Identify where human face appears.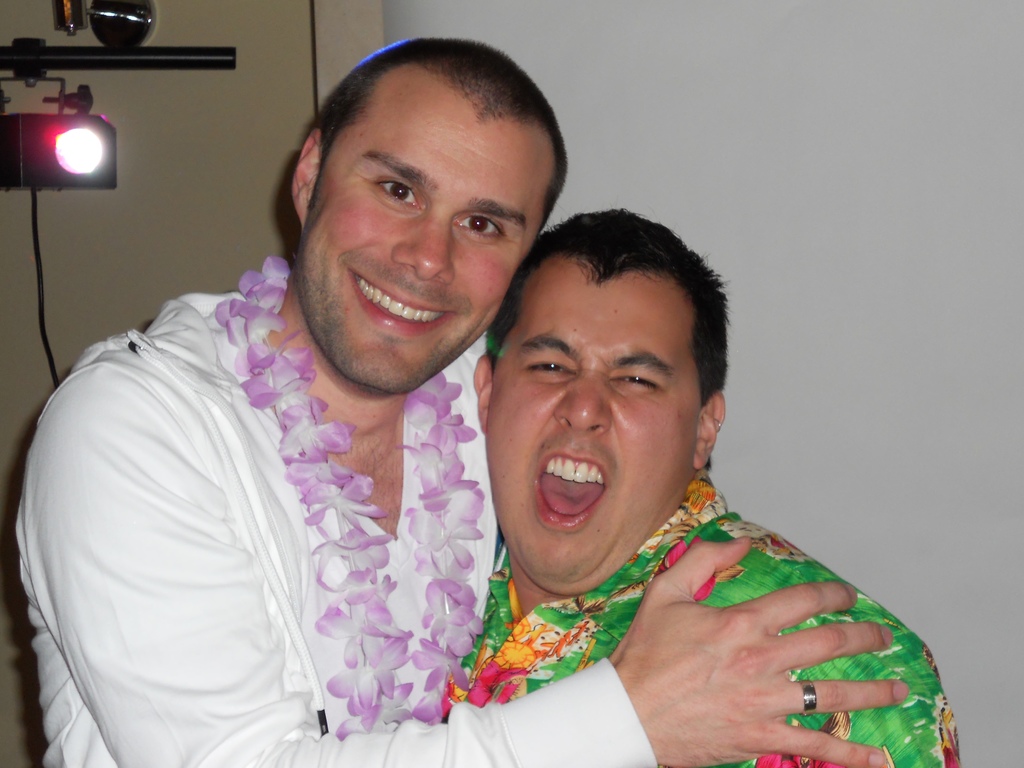
Appears at {"x1": 485, "y1": 270, "x2": 691, "y2": 600}.
